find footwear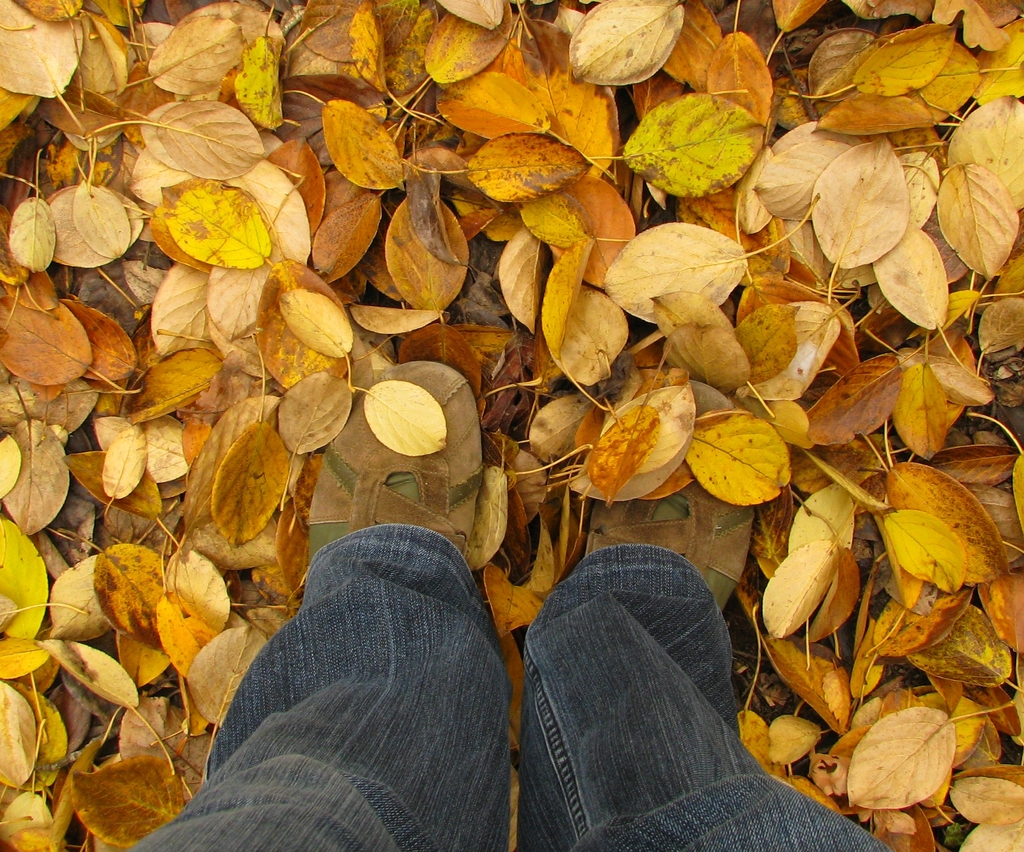
crop(588, 379, 752, 618)
